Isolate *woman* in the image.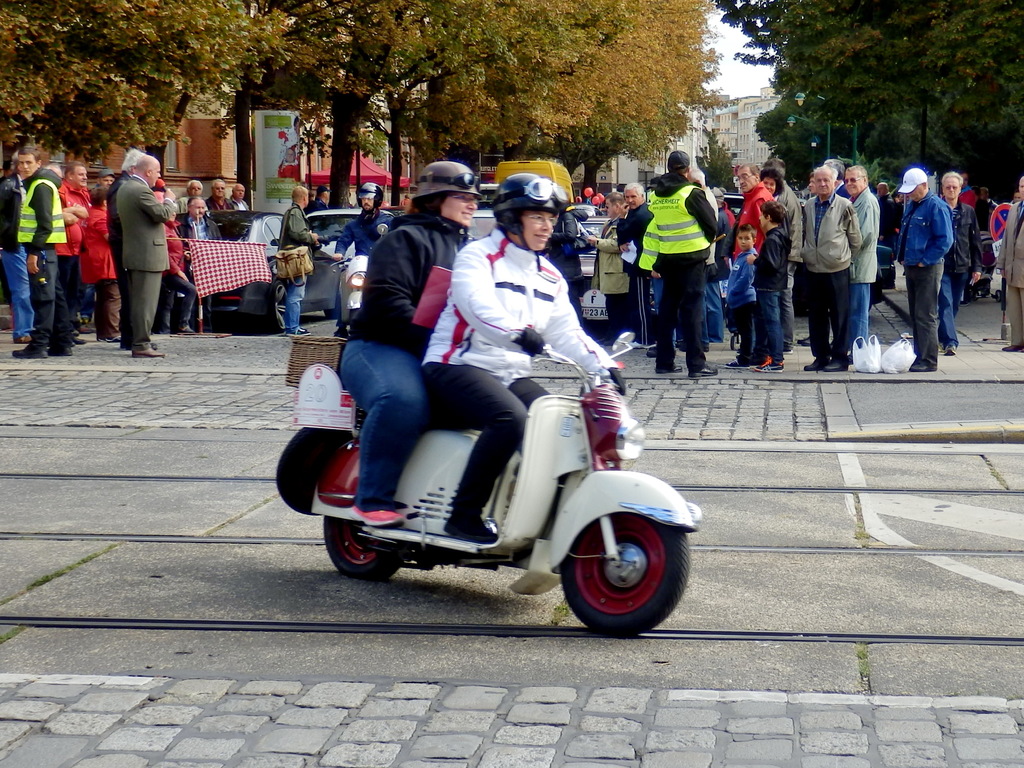
Isolated region: (x1=341, y1=158, x2=479, y2=529).
